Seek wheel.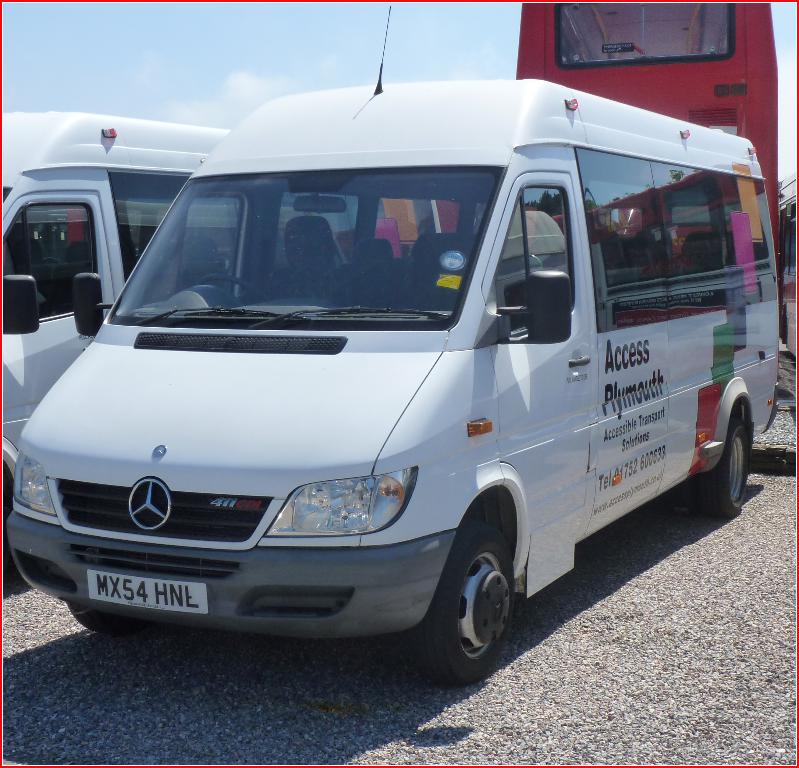
<box>414,518,525,683</box>.
